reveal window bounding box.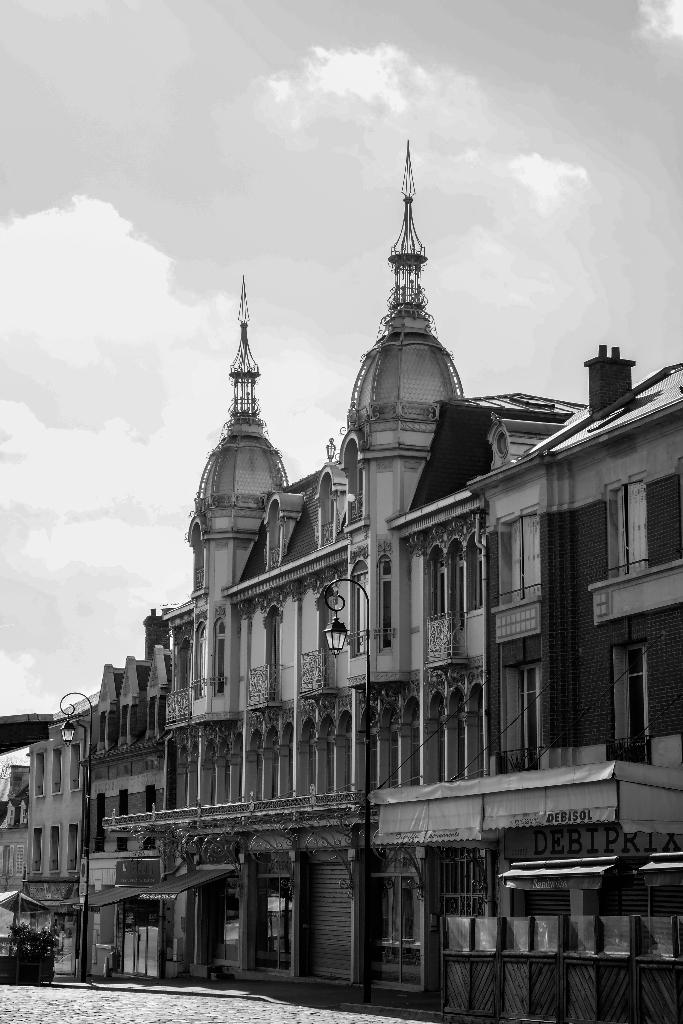
Revealed: crop(447, 532, 464, 618).
